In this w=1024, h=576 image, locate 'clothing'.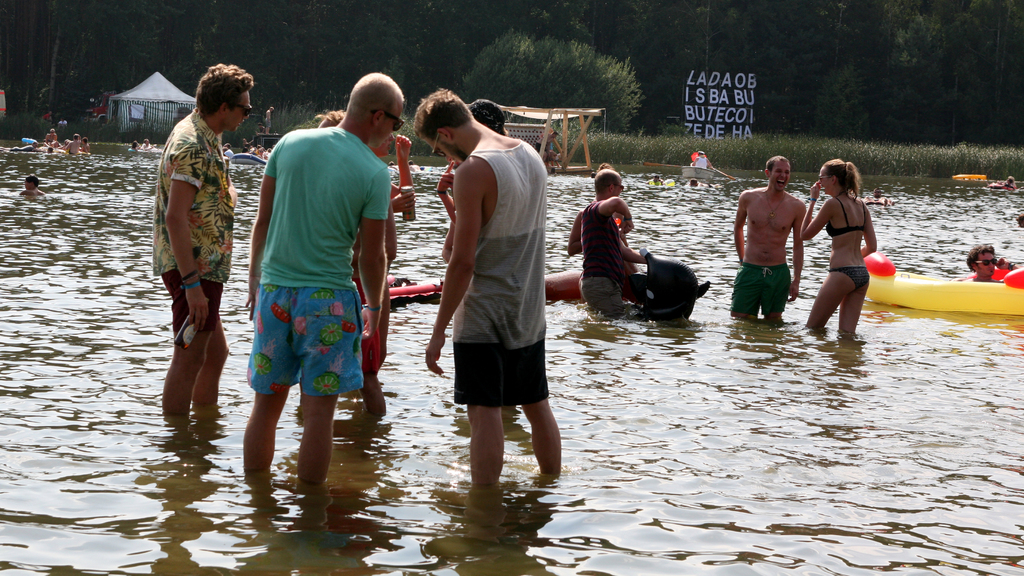
Bounding box: bbox(579, 196, 623, 318).
